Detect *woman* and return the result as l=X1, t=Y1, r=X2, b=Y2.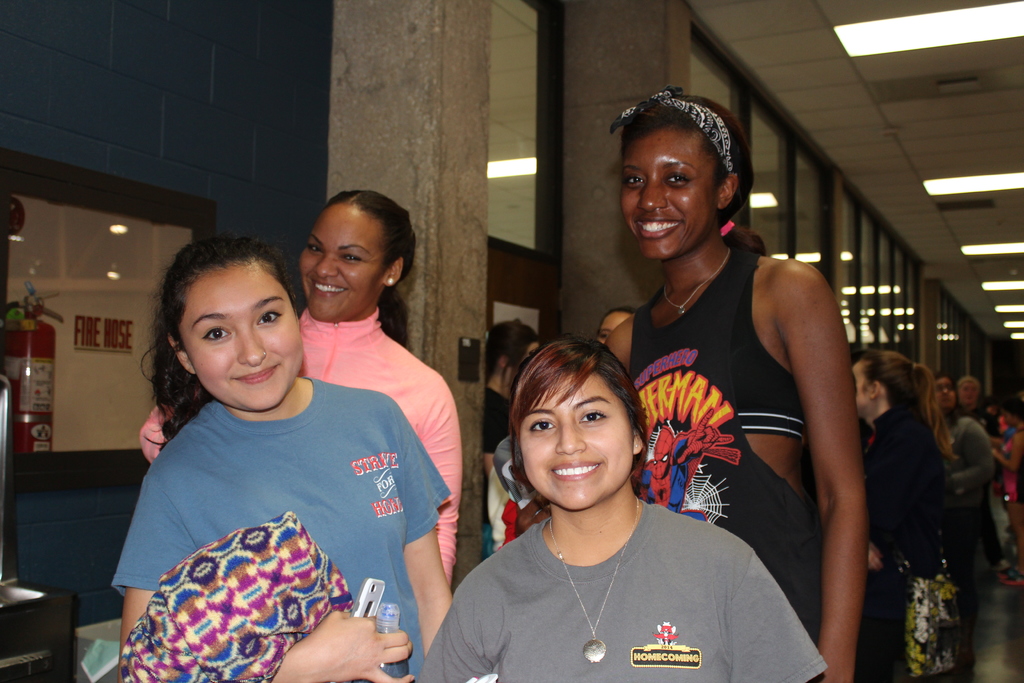
l=847, t=354, r=976, b=682.
